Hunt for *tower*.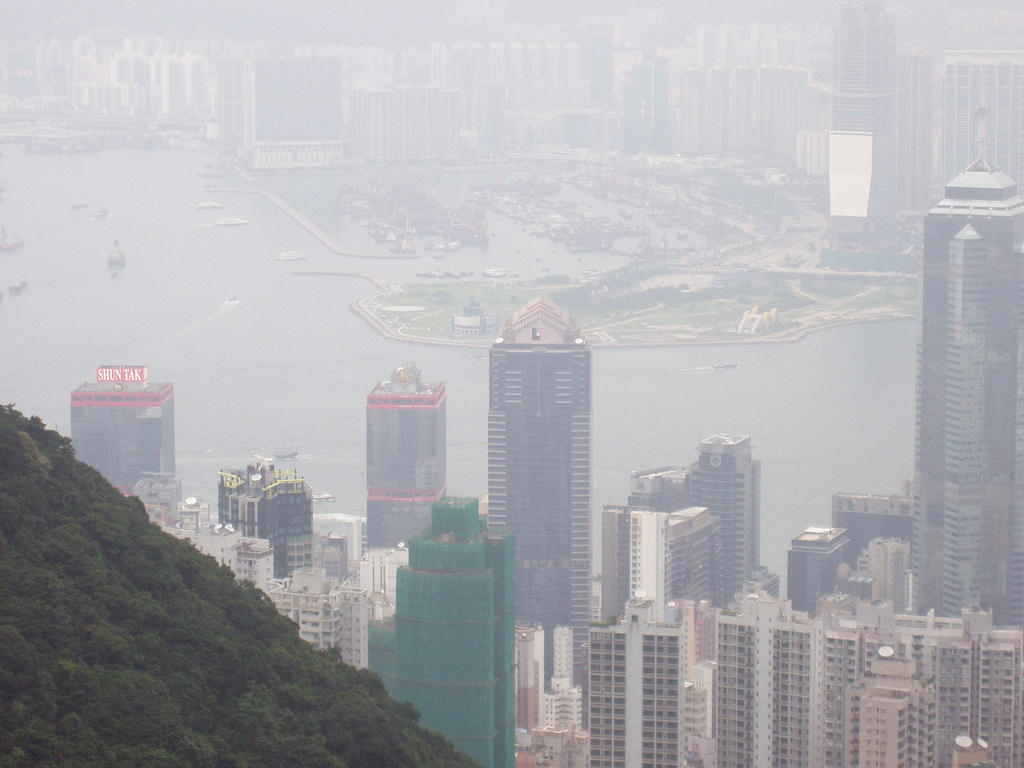
Hunted down at <region>681, 431, 763, 606</region>.
